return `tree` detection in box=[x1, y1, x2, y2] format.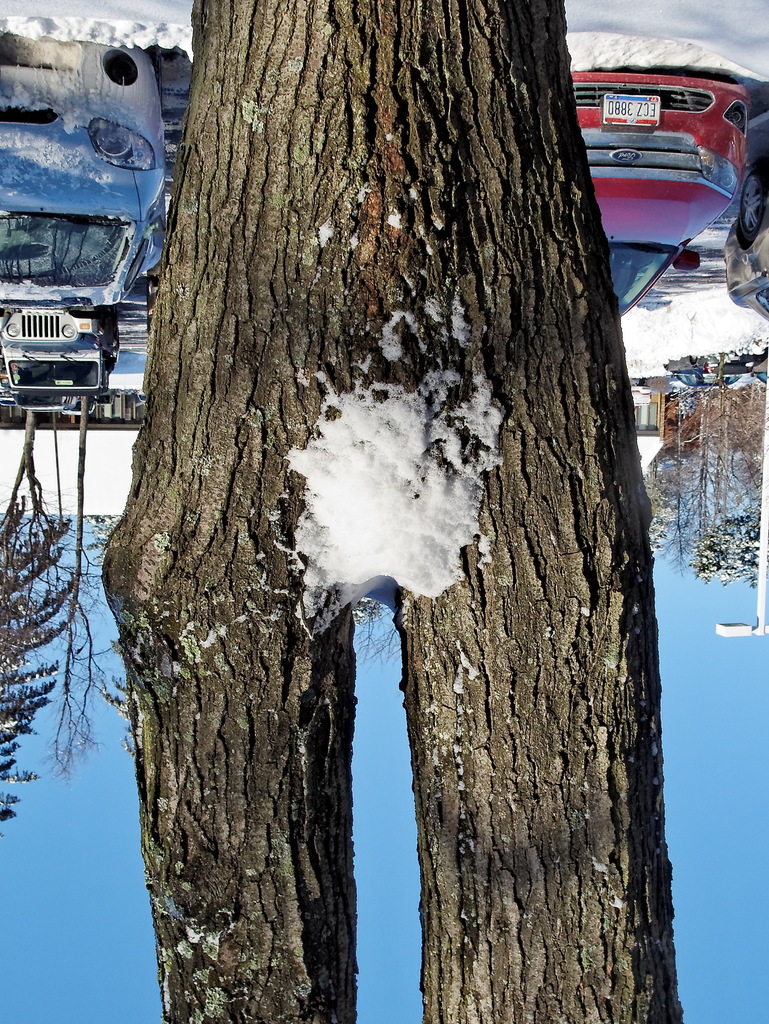
box=[661, 303, 763, 607].
